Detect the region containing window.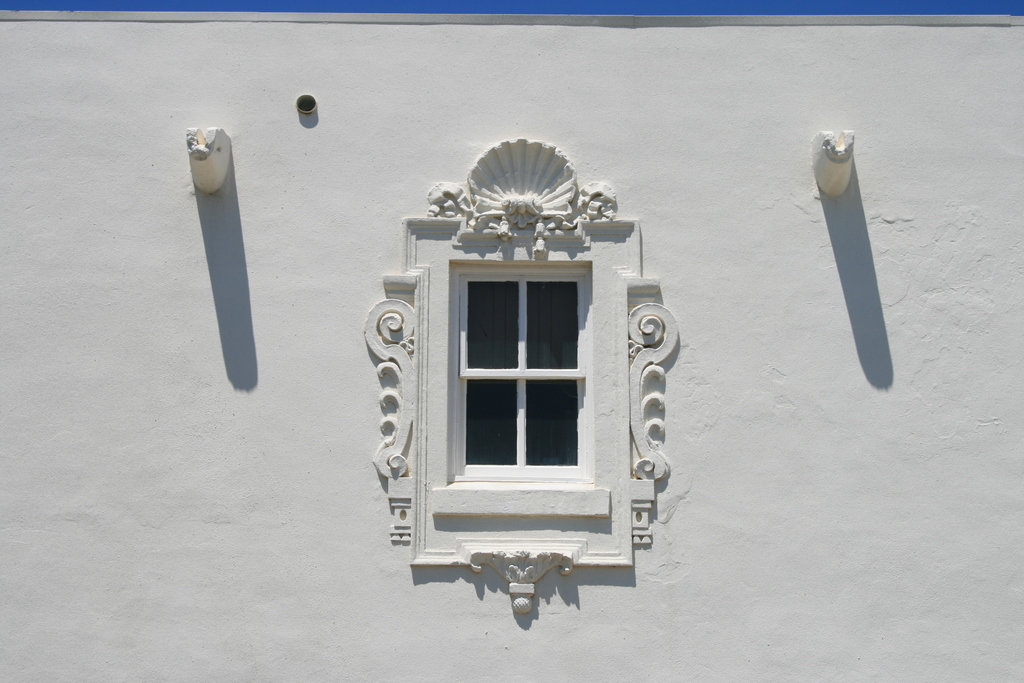
detection(456, 261, 602, 482).
